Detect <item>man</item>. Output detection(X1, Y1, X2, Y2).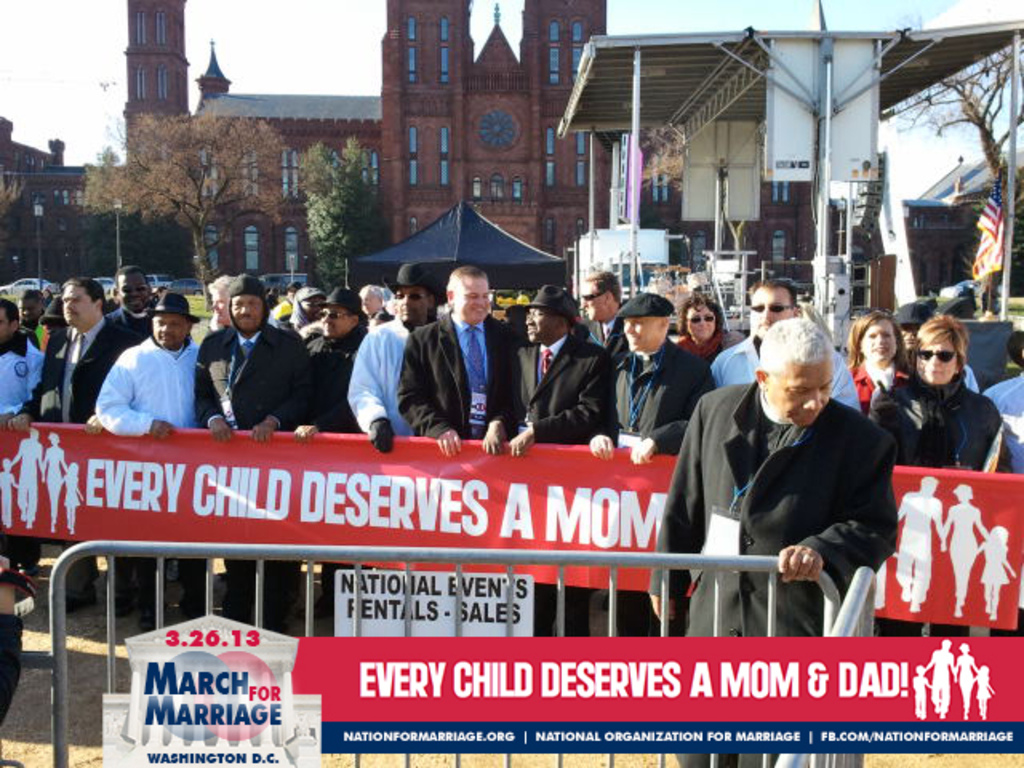
detection(571, 266, 626, 360).
